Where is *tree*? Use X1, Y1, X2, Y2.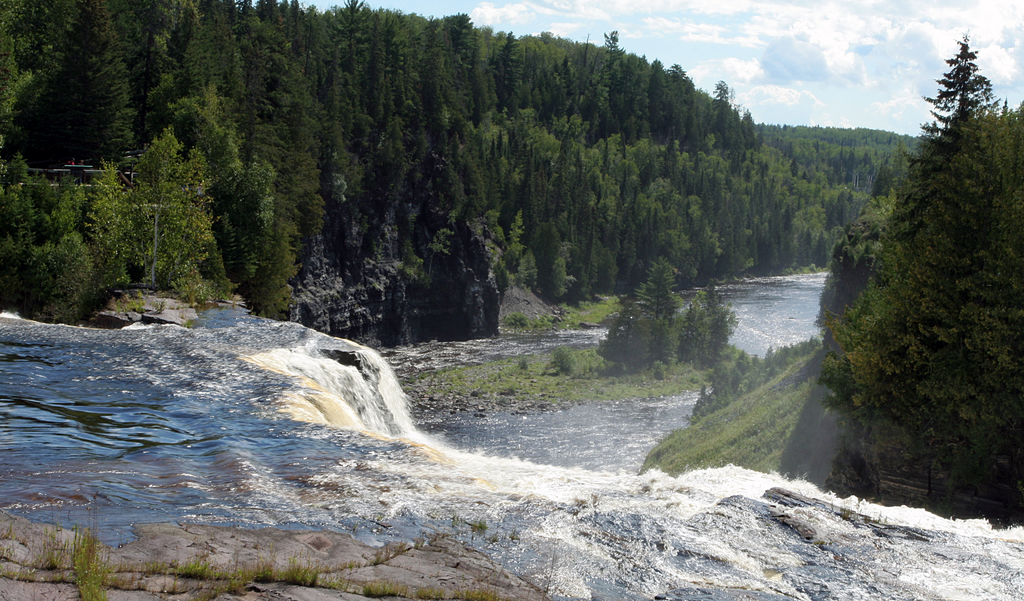
676, 75, 719, 165.
